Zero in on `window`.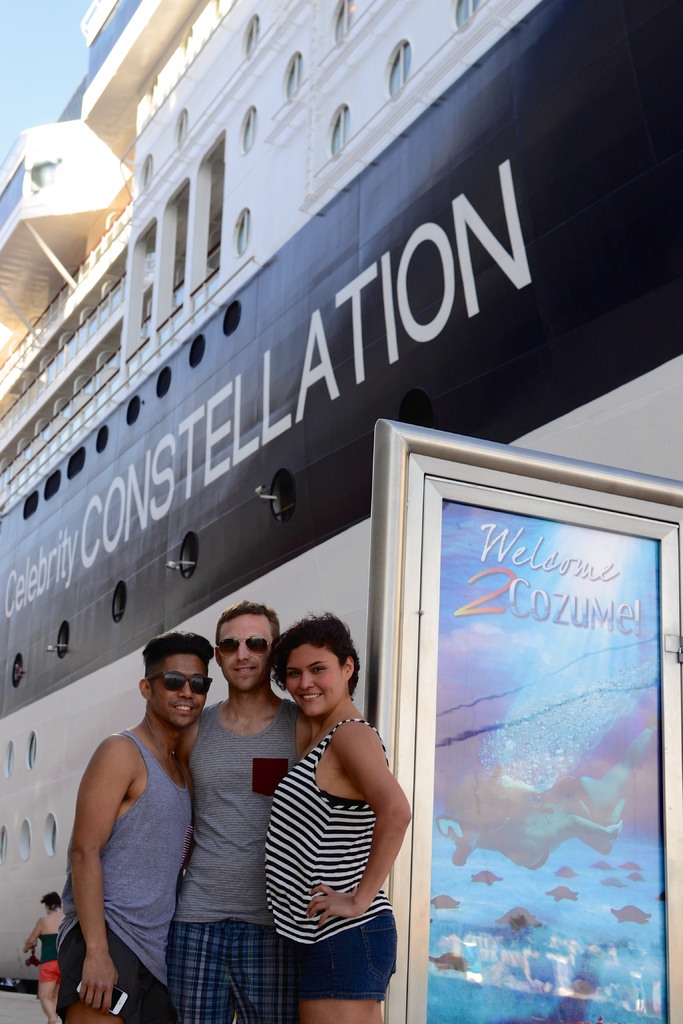
Zeroed in: 41/470/60/499.
